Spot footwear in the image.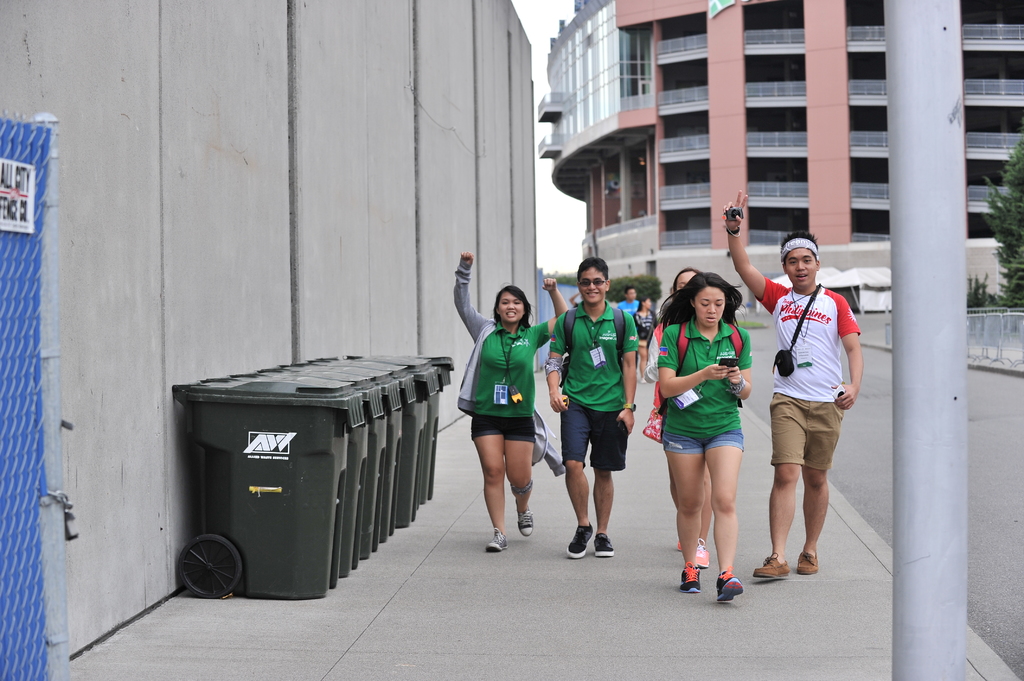
footwear found at <region>694, 539, 712, 568</region>.
